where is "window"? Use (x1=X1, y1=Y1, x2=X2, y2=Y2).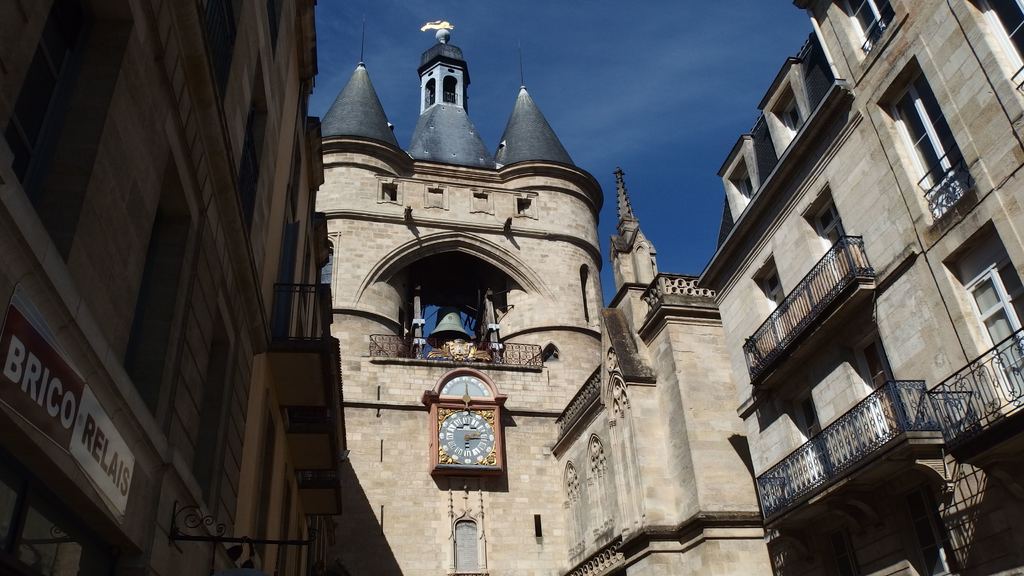
(x1=950, y1=215, x2=1023, y2=408).
